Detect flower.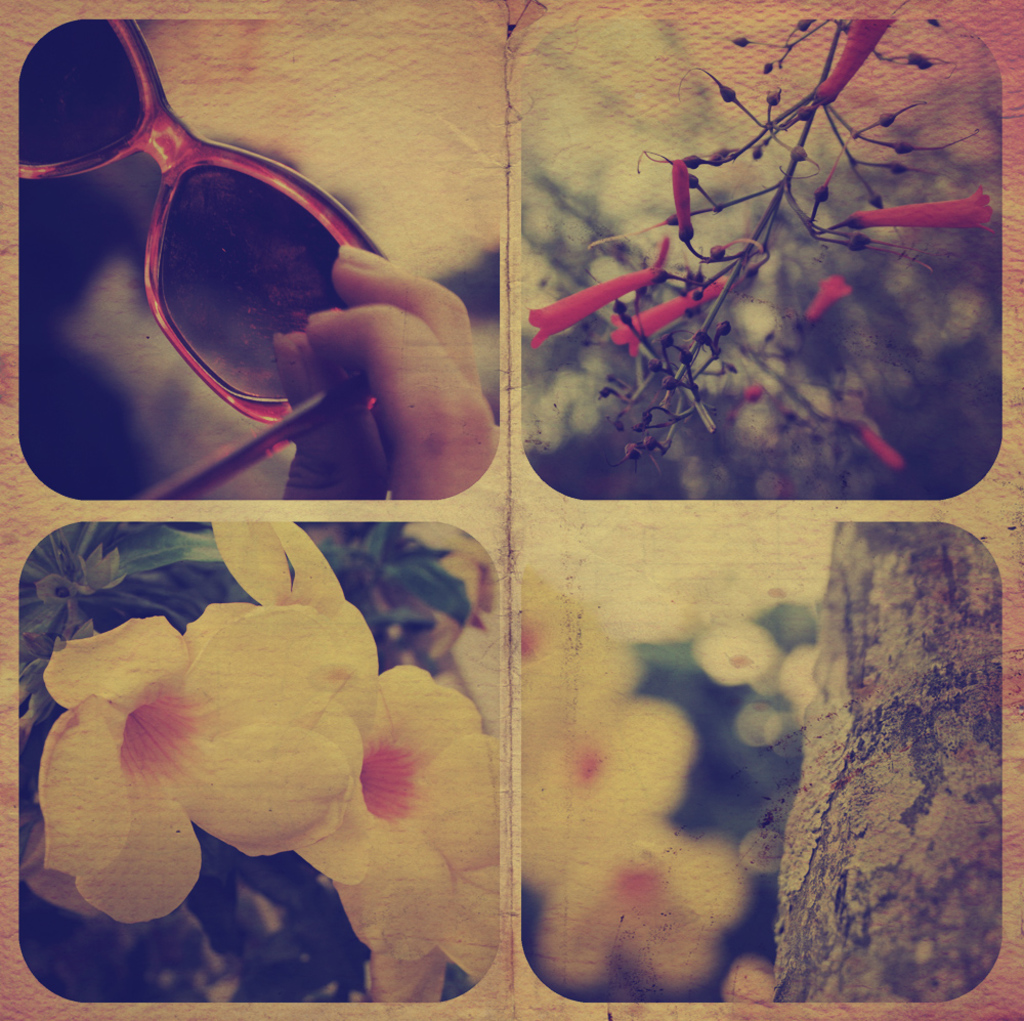
Detected at [535,814,780,982].
